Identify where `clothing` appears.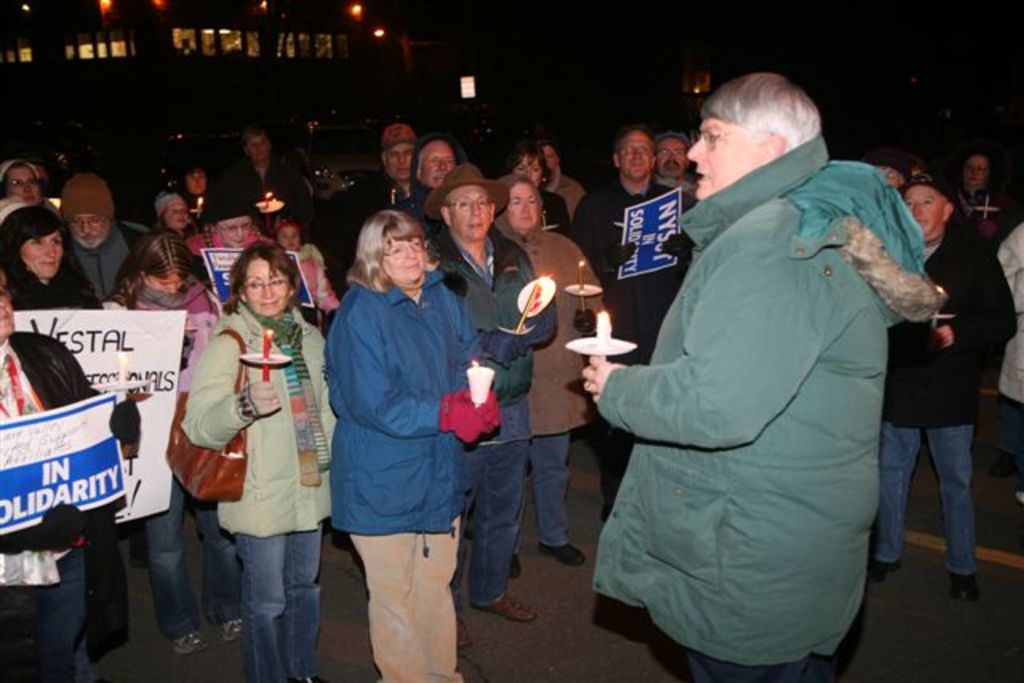
Appears at x1=0 y1=206 x2=114 y2=648.
